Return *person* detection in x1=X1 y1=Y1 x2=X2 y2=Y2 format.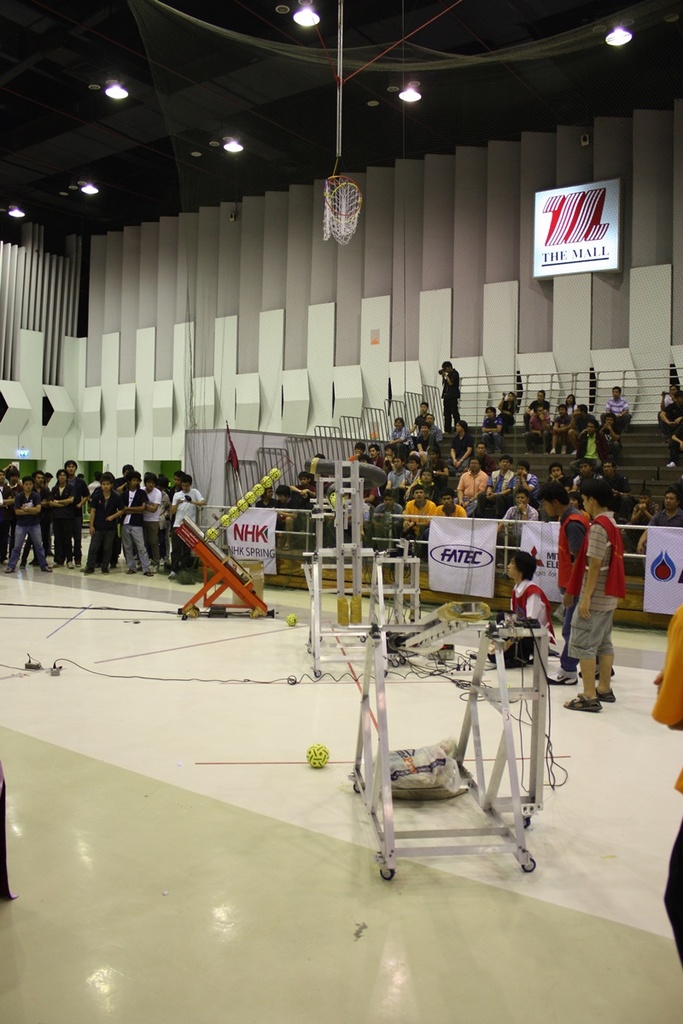
x1=655 y1=489 x2=680 y2=525.
